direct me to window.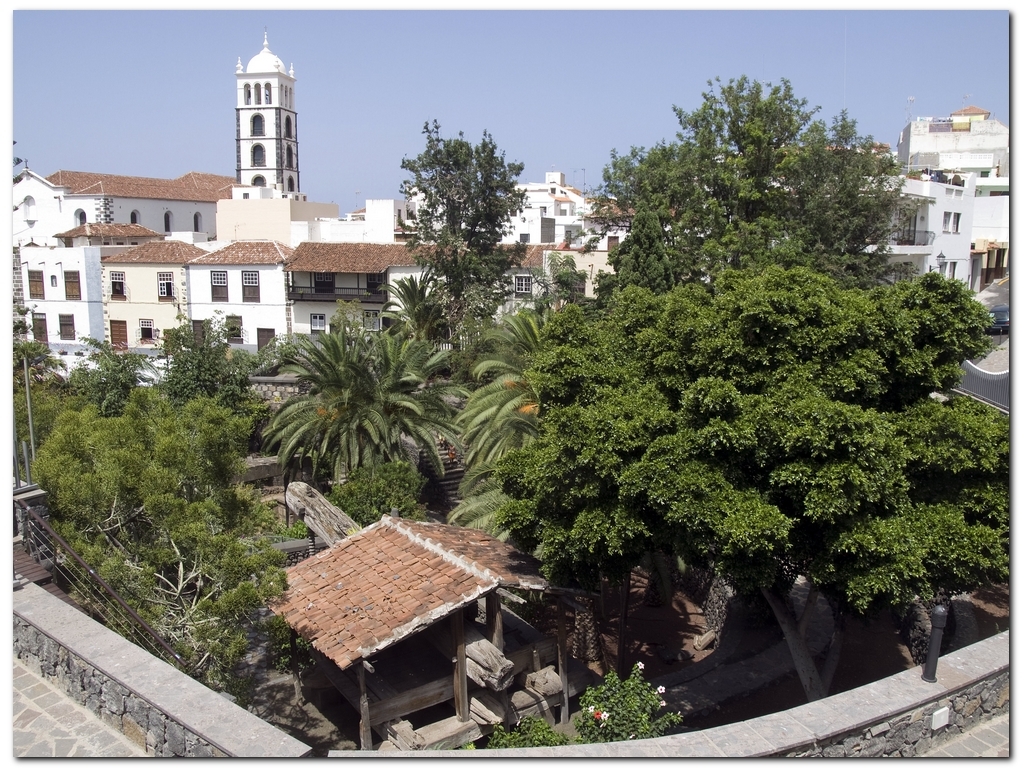
Direction: 368, 312, 382, 331.
